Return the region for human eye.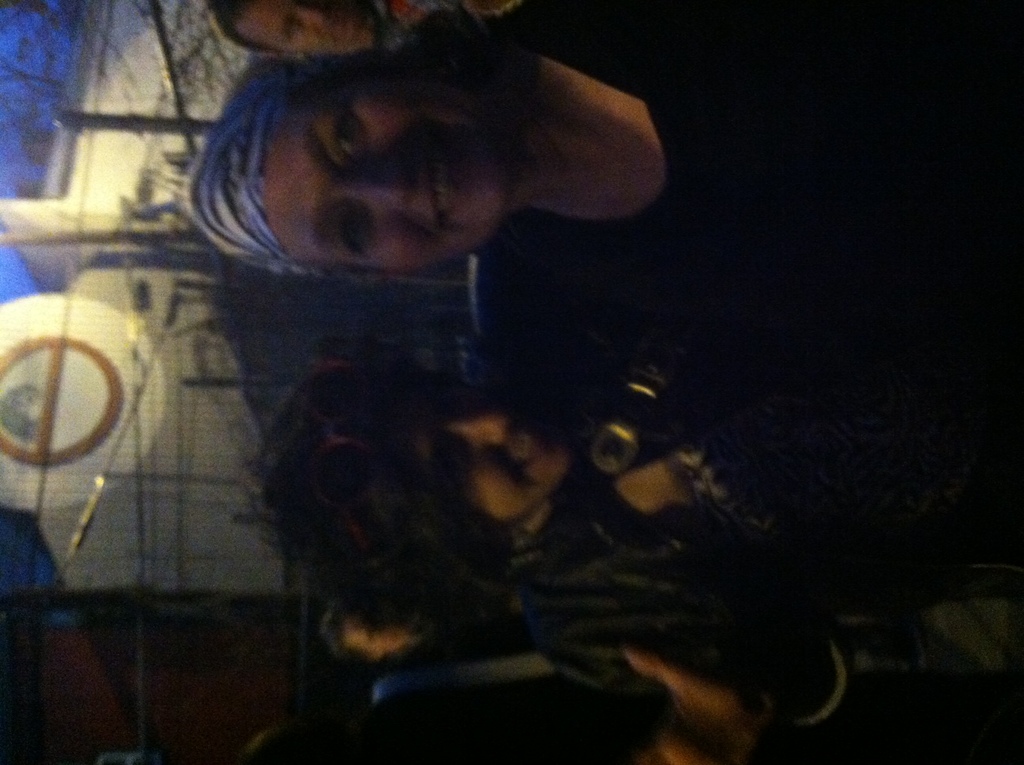
337:206:373:250.
